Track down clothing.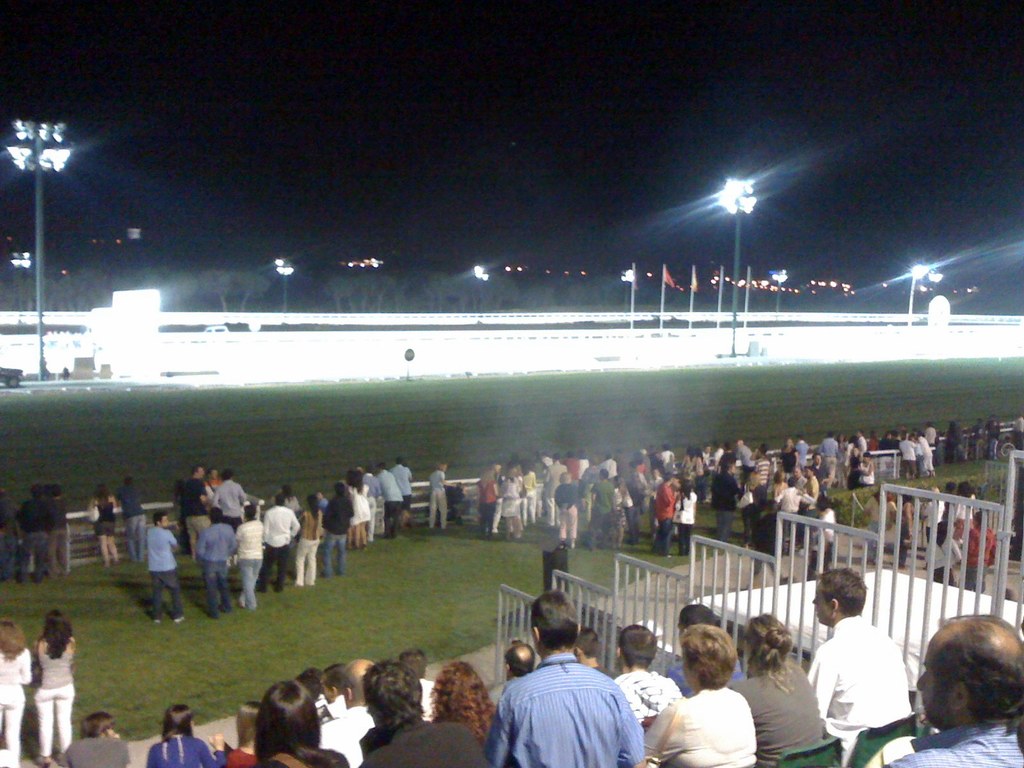
Tracked to {"left": 13, "top": 490, "right": 55, "bottom": 582}.
